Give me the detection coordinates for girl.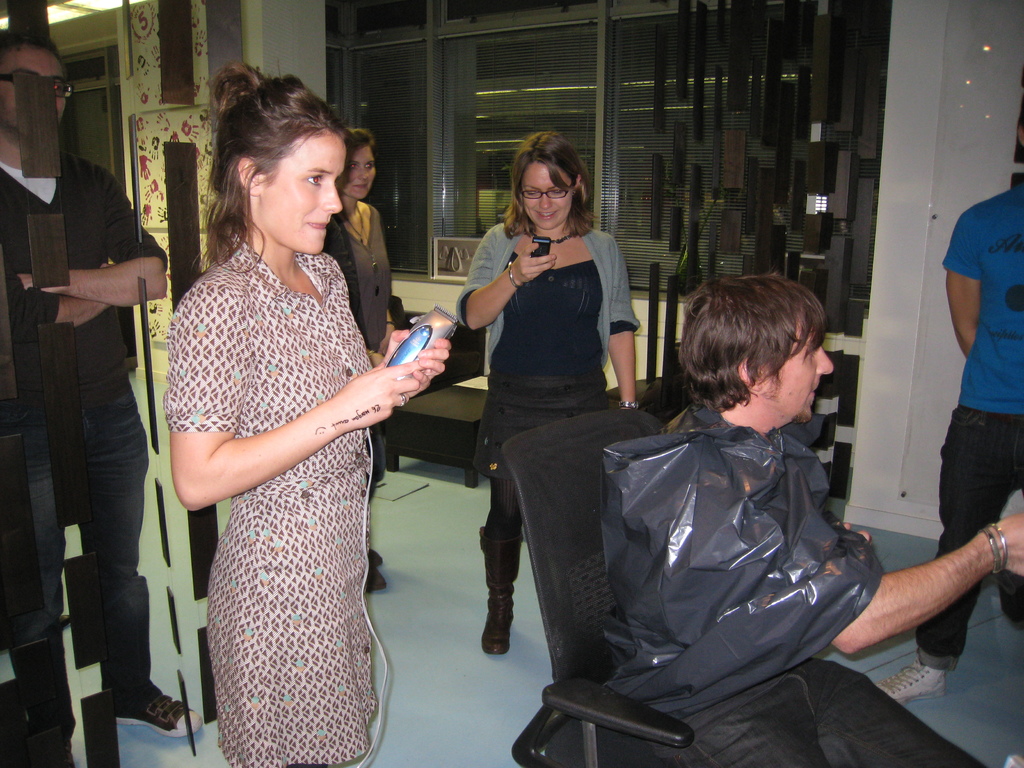
<box>326,113,415,611</box>.
